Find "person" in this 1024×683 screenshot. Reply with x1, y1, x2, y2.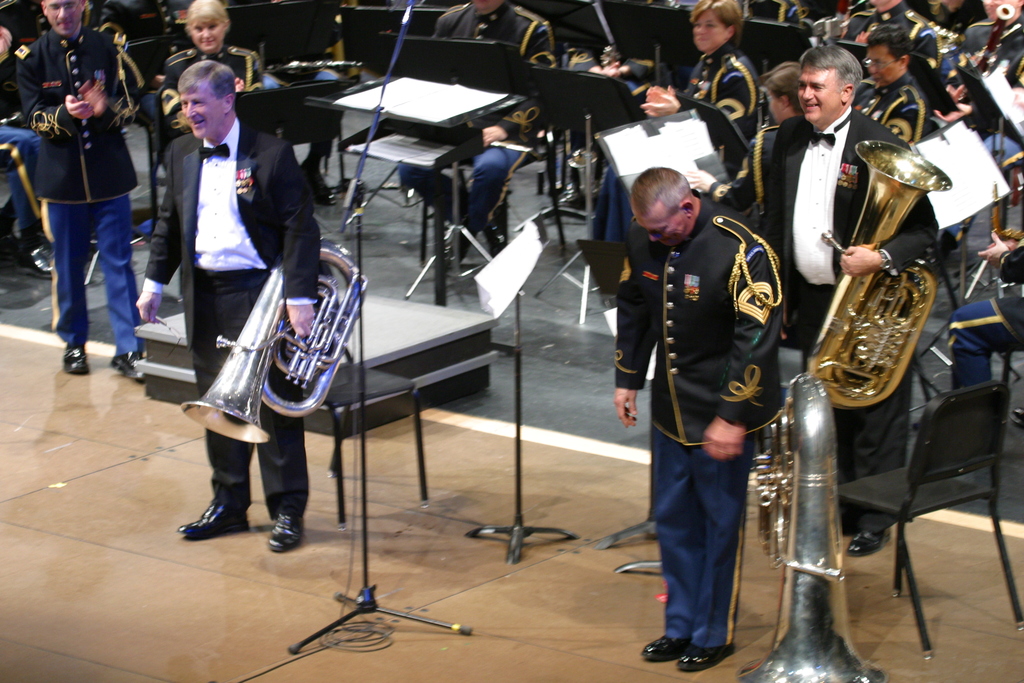
611, 168, 785, 664.
